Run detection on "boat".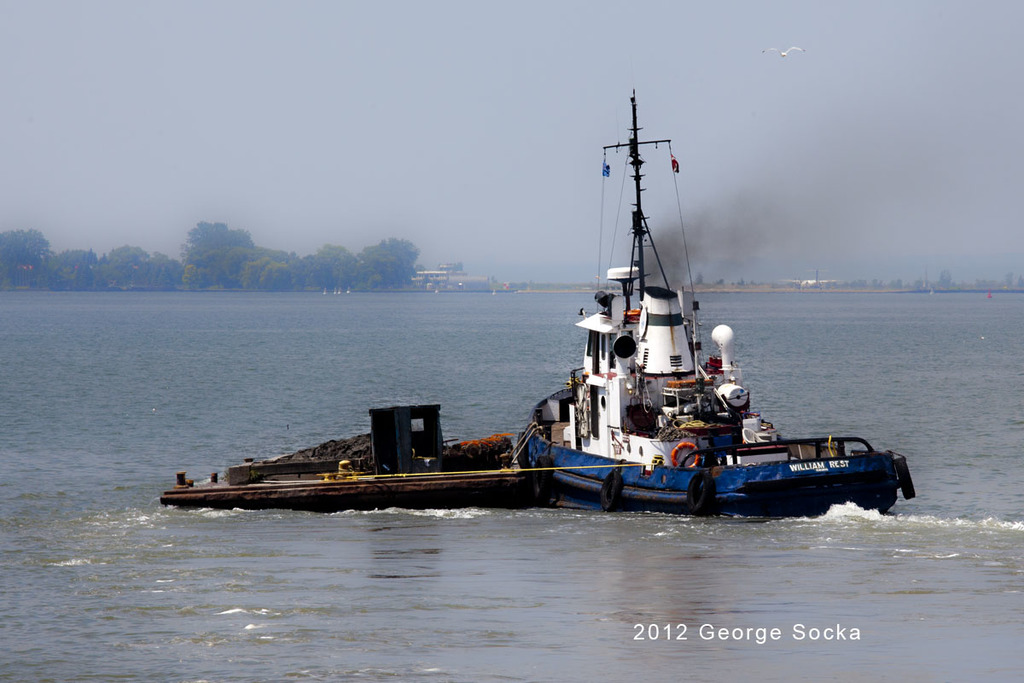
Result: {"x1": 492, "y1": 119, "x2": 902, "y2": 525}.
